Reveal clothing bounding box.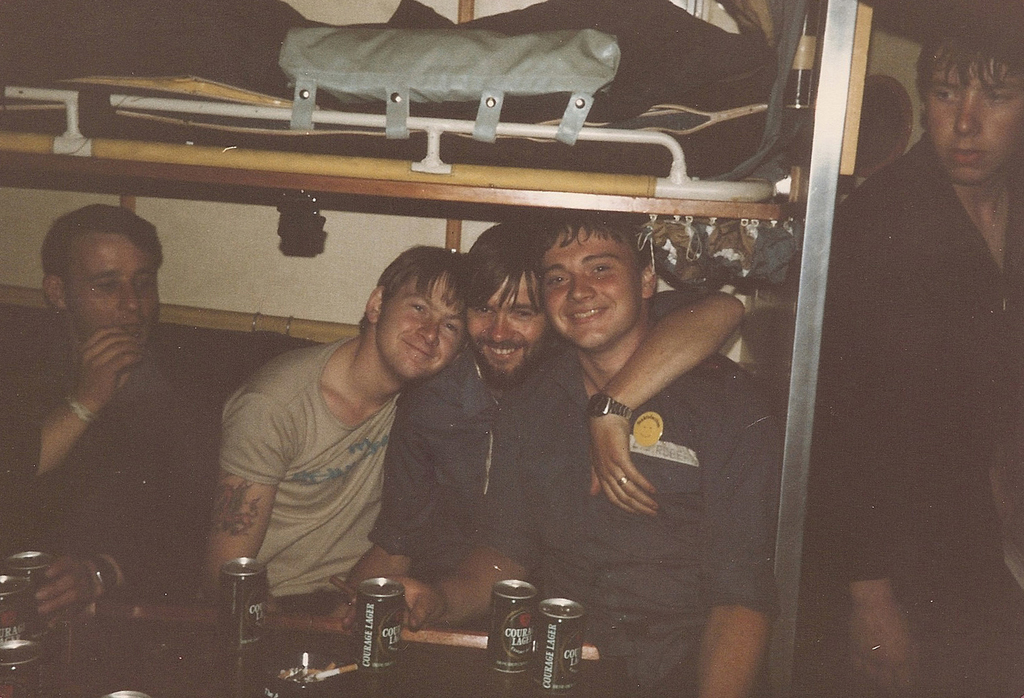
Revealed: (x1=362, y1=345, x2=574, y2=606).
